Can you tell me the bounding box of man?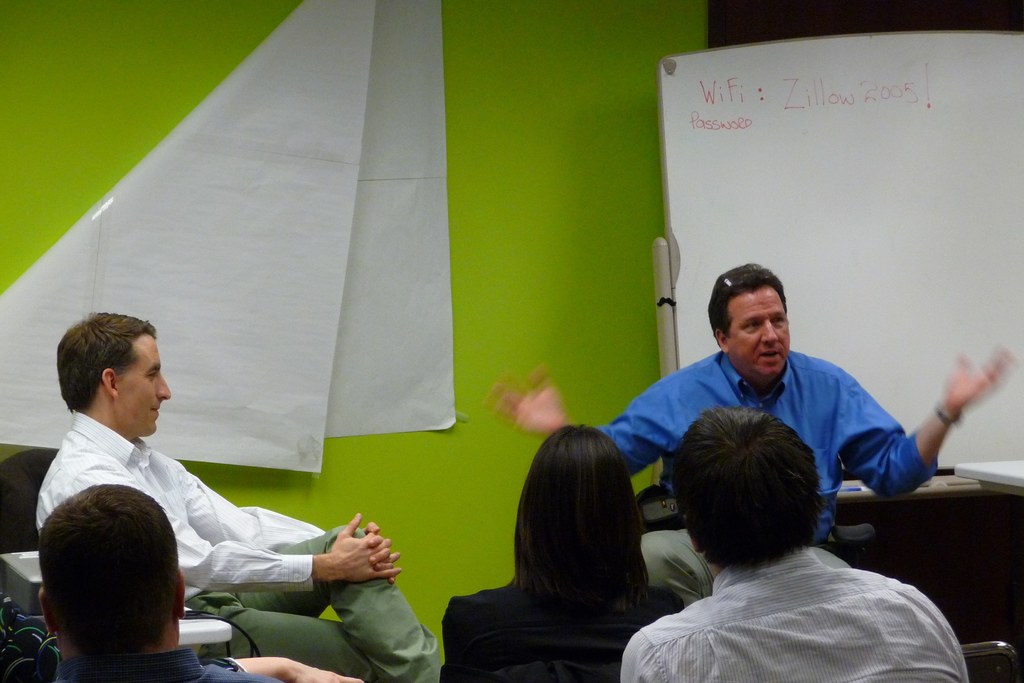
Rect(33, 306, 429, 682).
